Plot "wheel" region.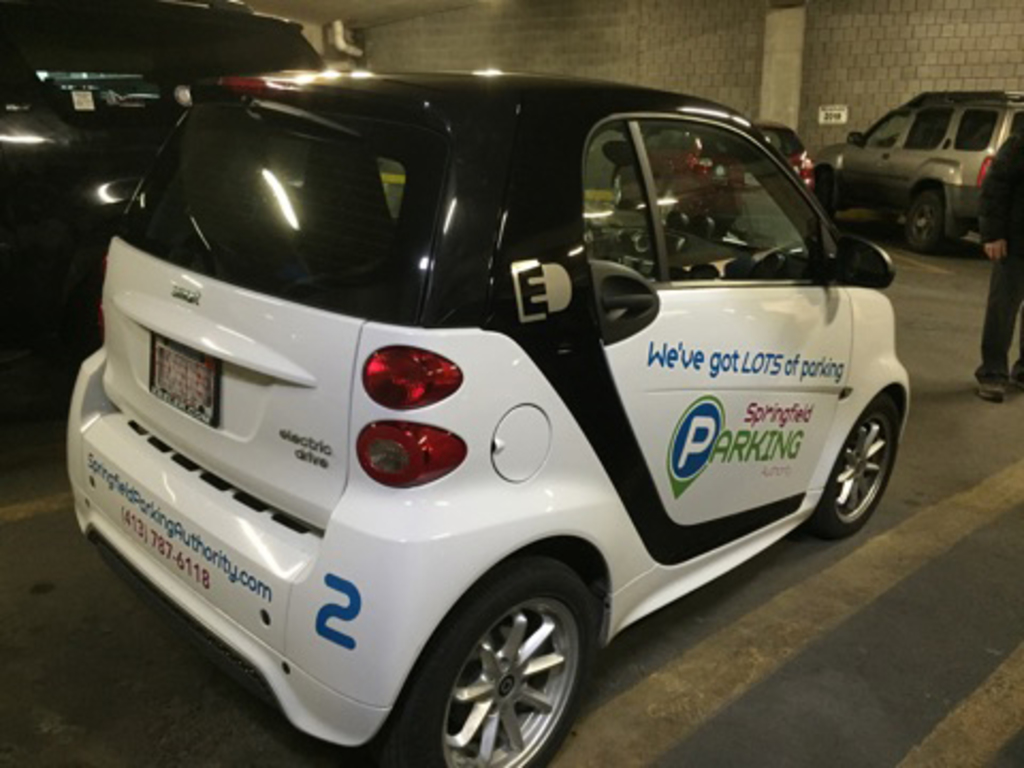
Plotted at [809,393,900,538].
